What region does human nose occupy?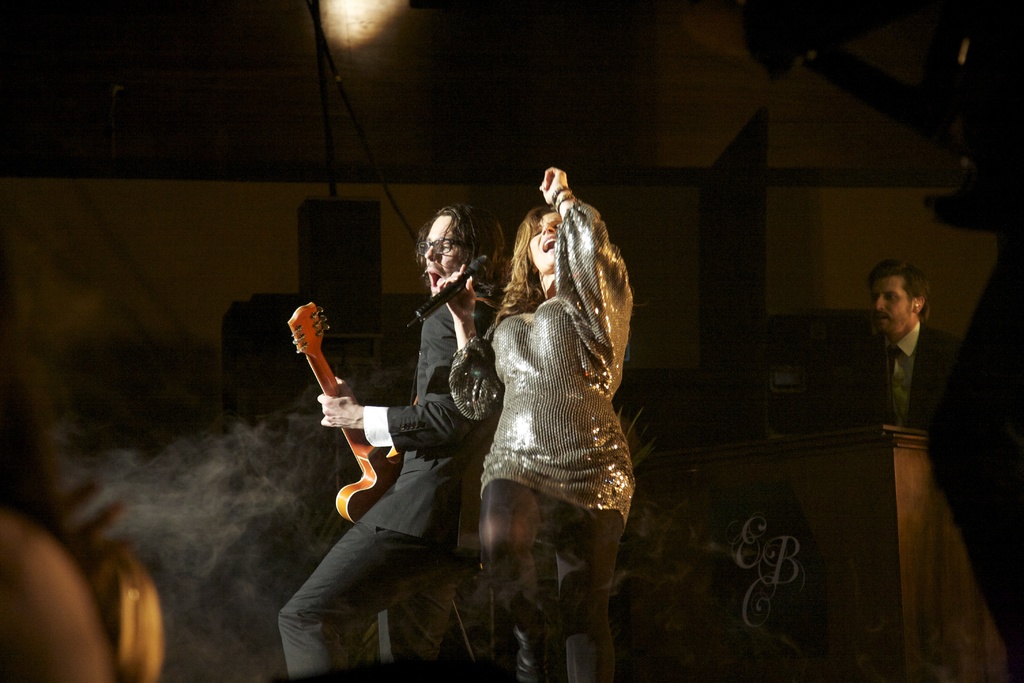
{"x1": 877, "y1": 297, "x2": 884, "y2": 311}.
